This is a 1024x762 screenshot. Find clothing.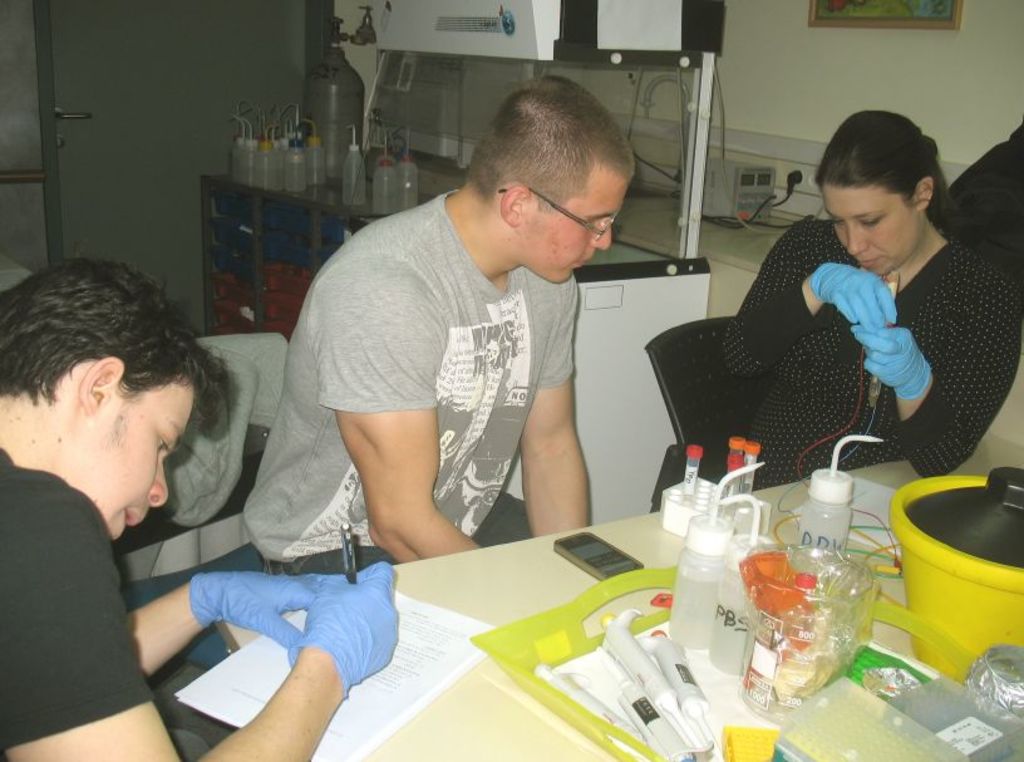
Bounding box: <bbox>0, 447, 167, 756</bbox>.
